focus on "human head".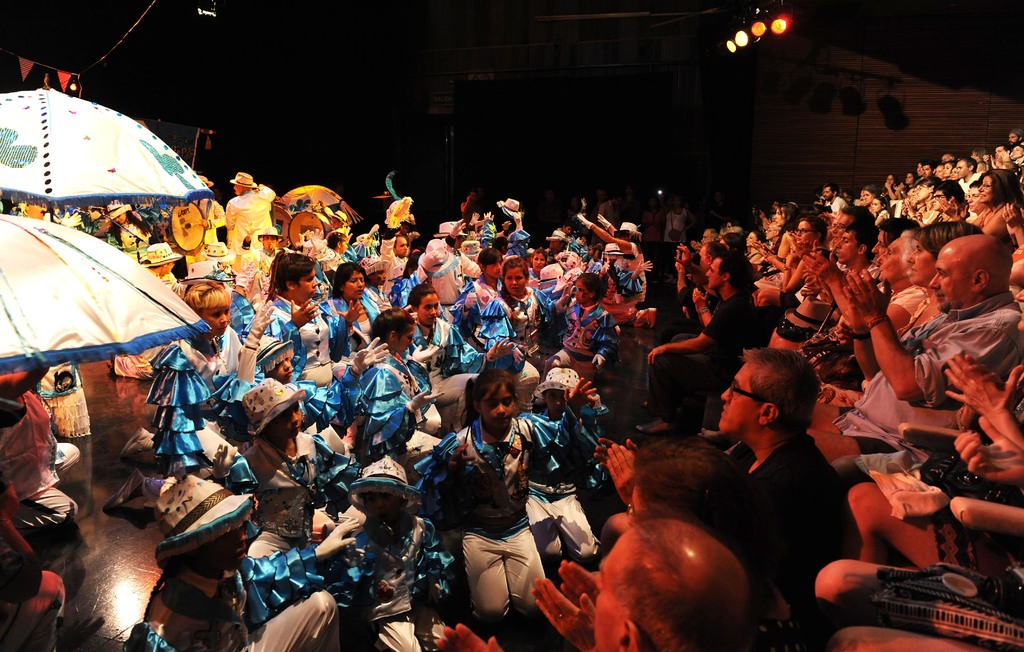
Focused at 620 440 760 539.
